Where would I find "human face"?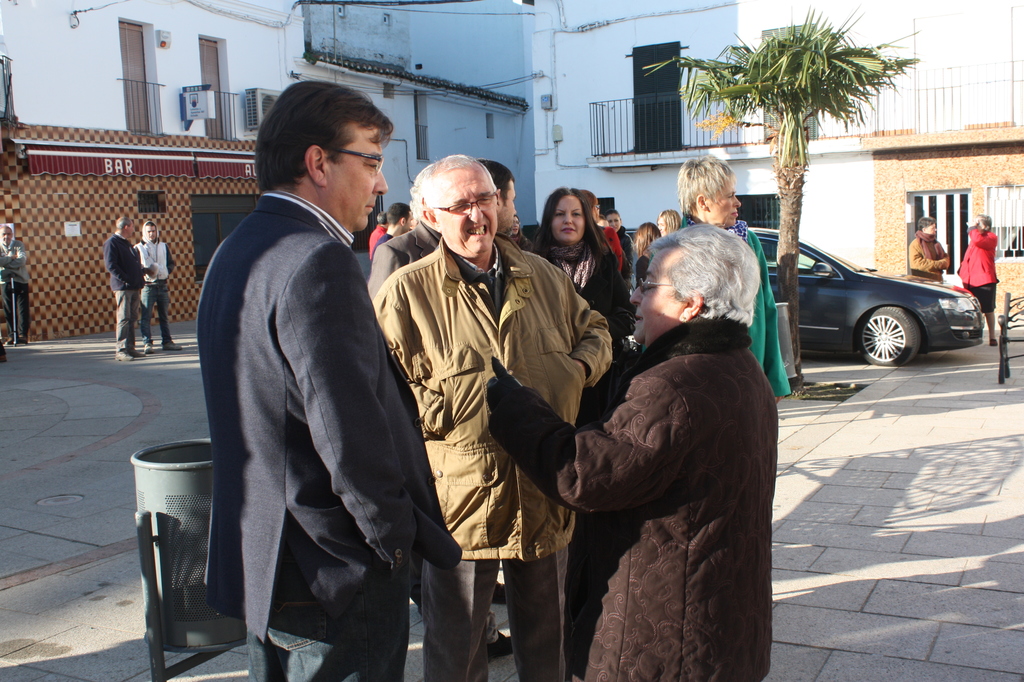
At 141/225/158/244.
